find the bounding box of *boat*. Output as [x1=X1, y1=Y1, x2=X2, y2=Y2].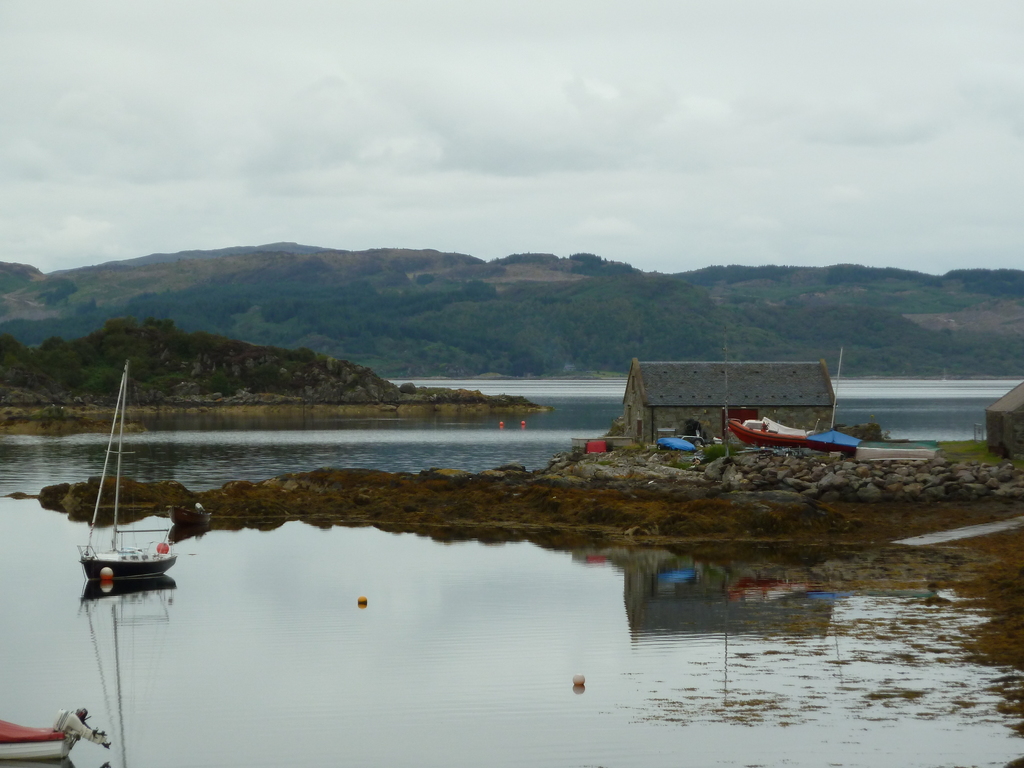
[x1=0, y1=717, x2=86, y2=764].
